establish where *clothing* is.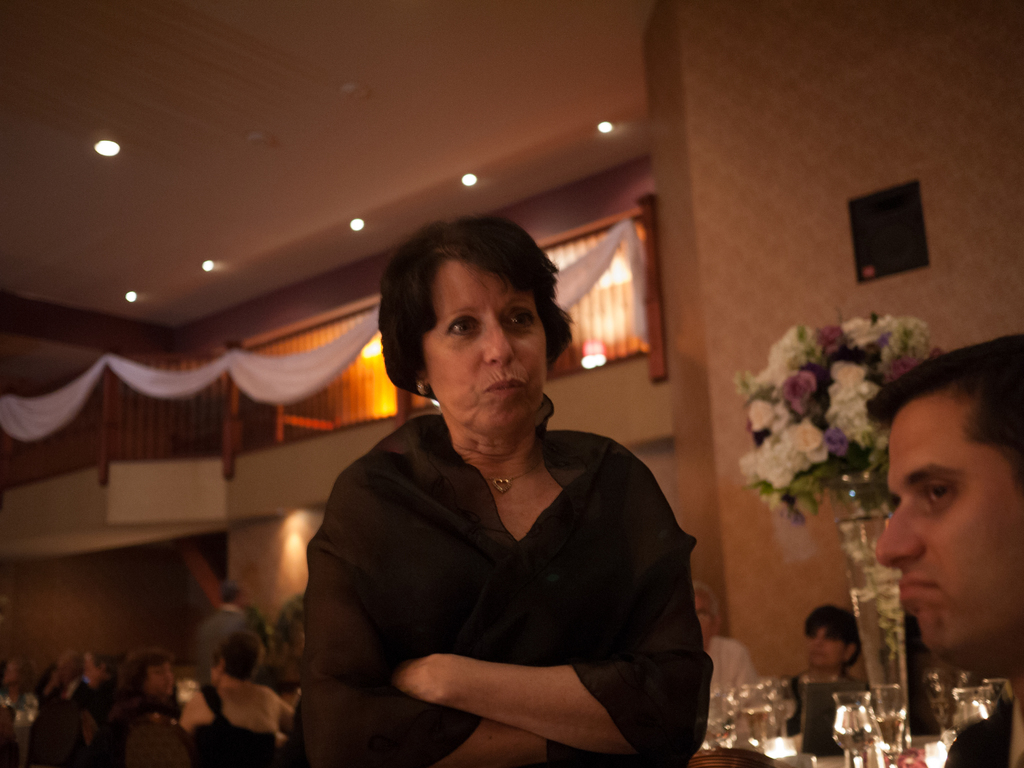
Established at rect(318, 367, 717, 754).
